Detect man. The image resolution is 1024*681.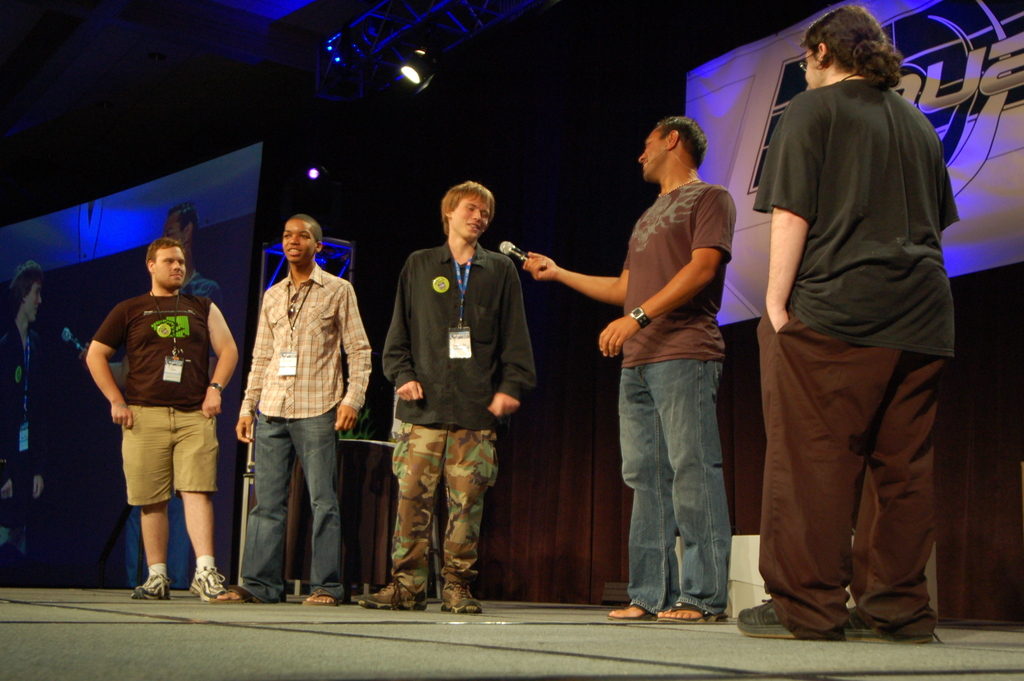
box(511, 117, 731, 618).
